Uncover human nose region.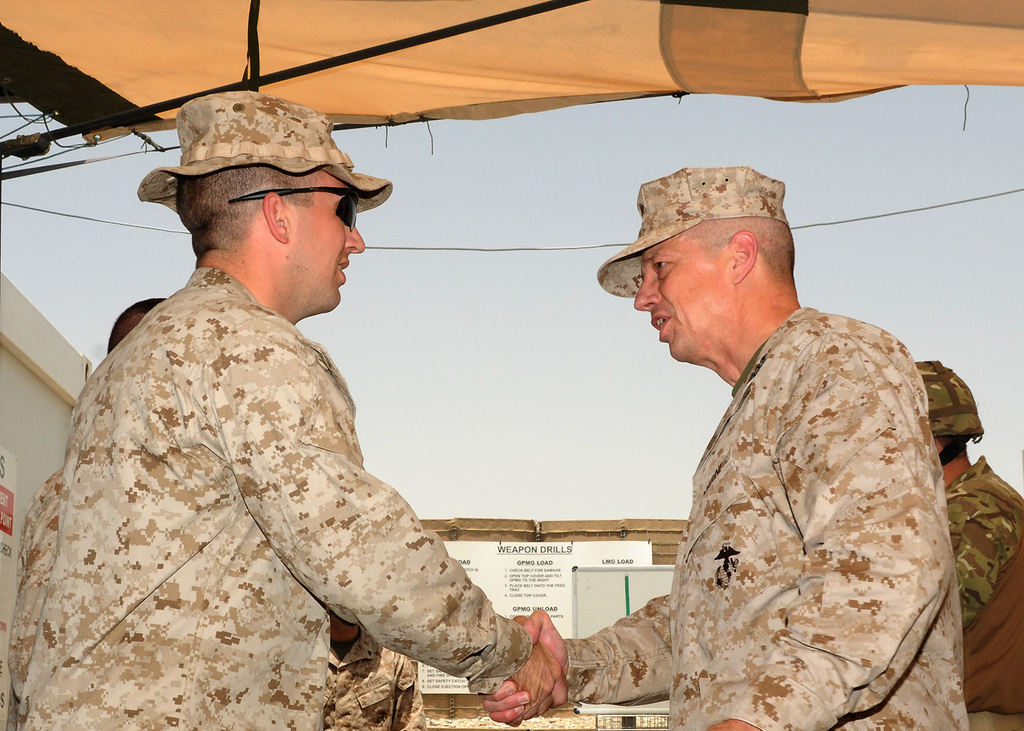
Uncovered: region(343, 223, 363, 249).
